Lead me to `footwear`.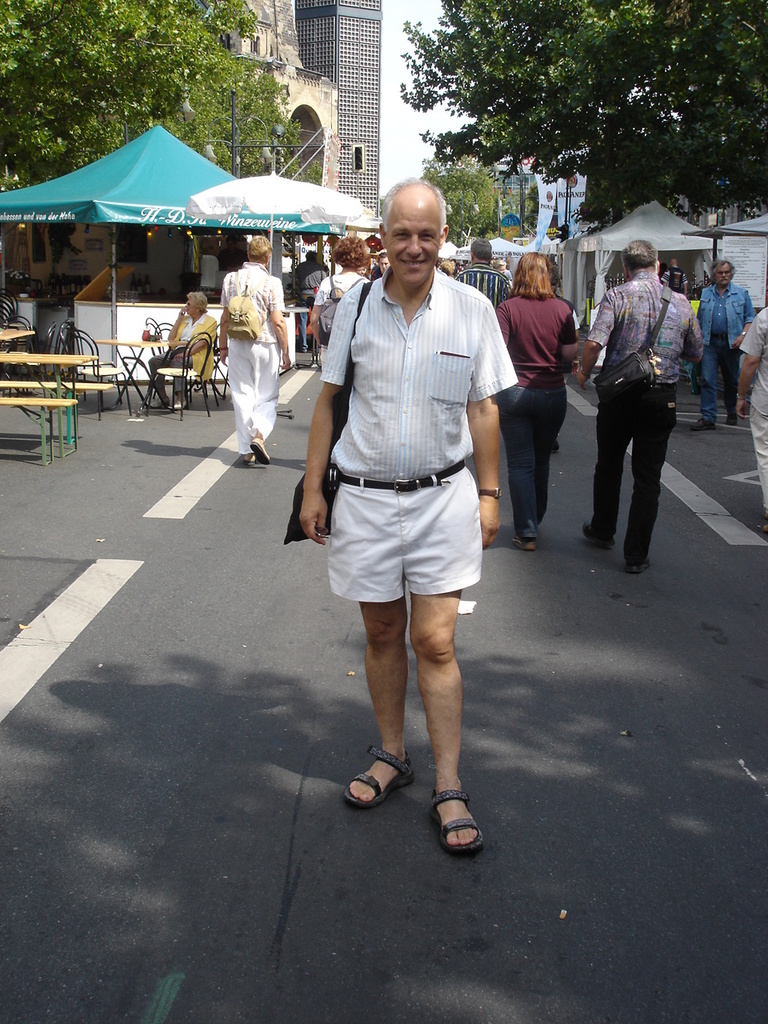
Lead to 578, 518, 609, 546.
